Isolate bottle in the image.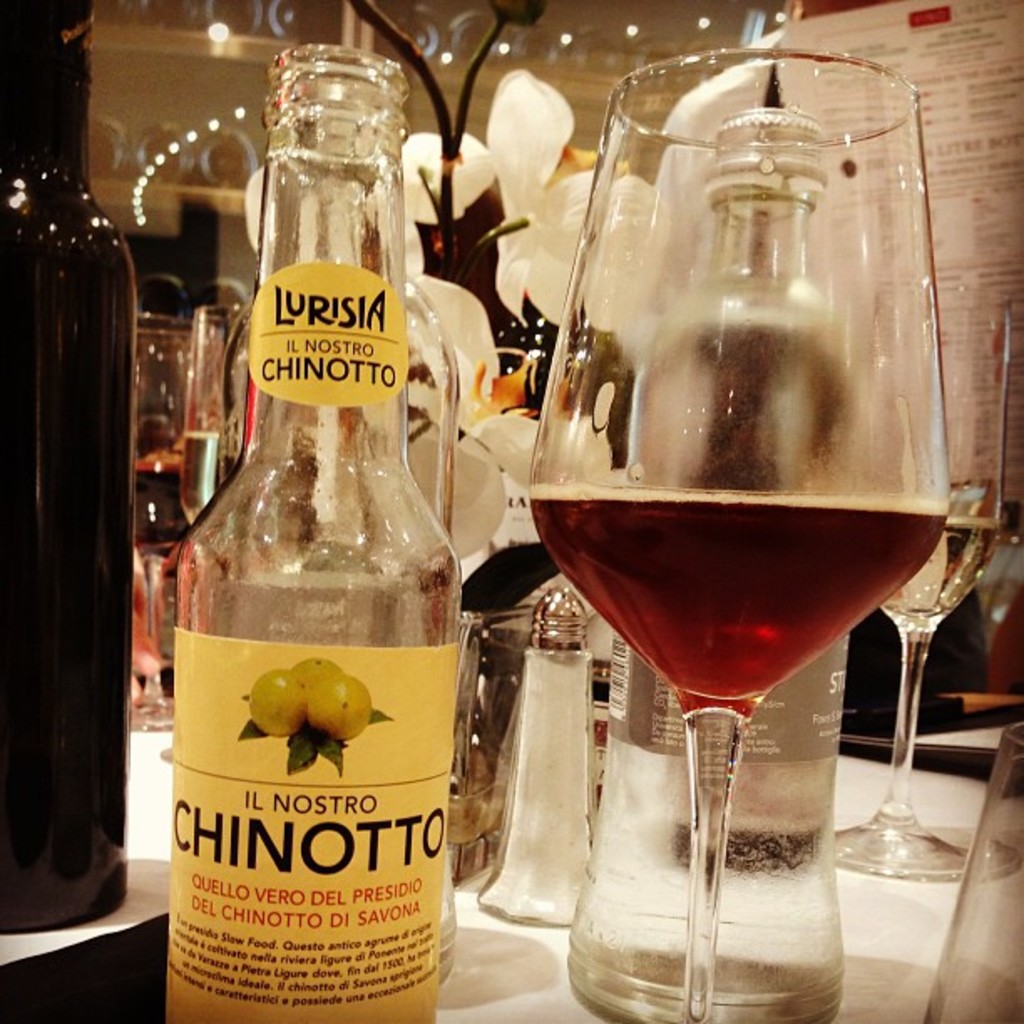
Isolated region: x1=171 y1=47 x2=465 y2=1022.
